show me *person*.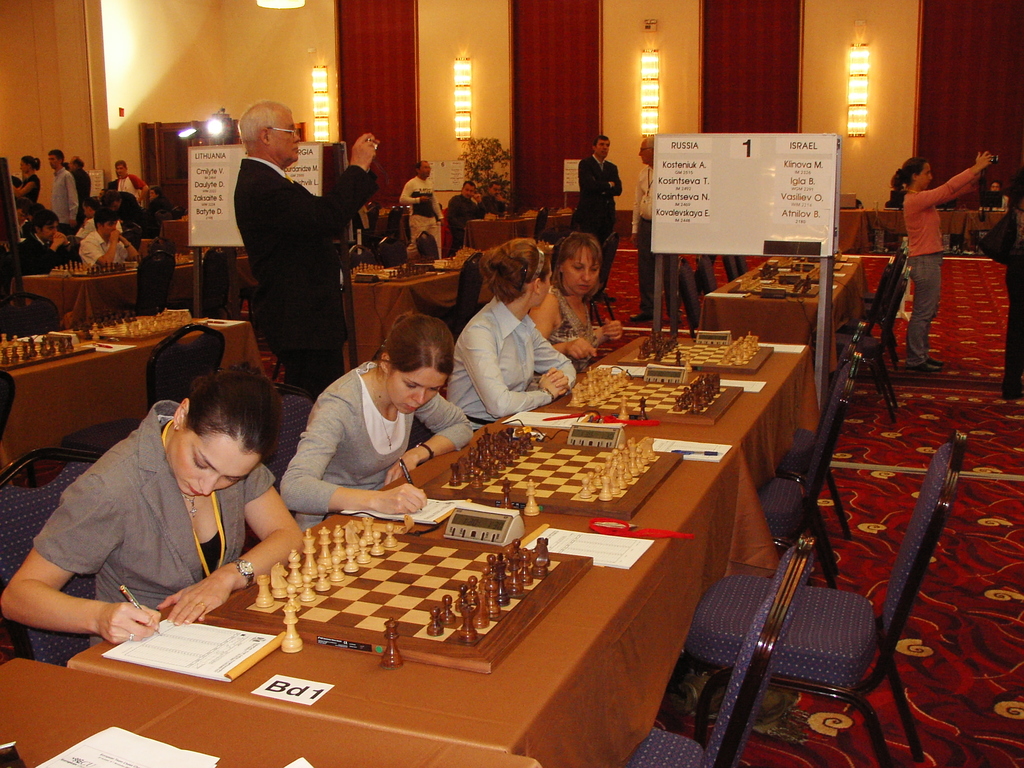
*person* is here: 439 237 586 422.
